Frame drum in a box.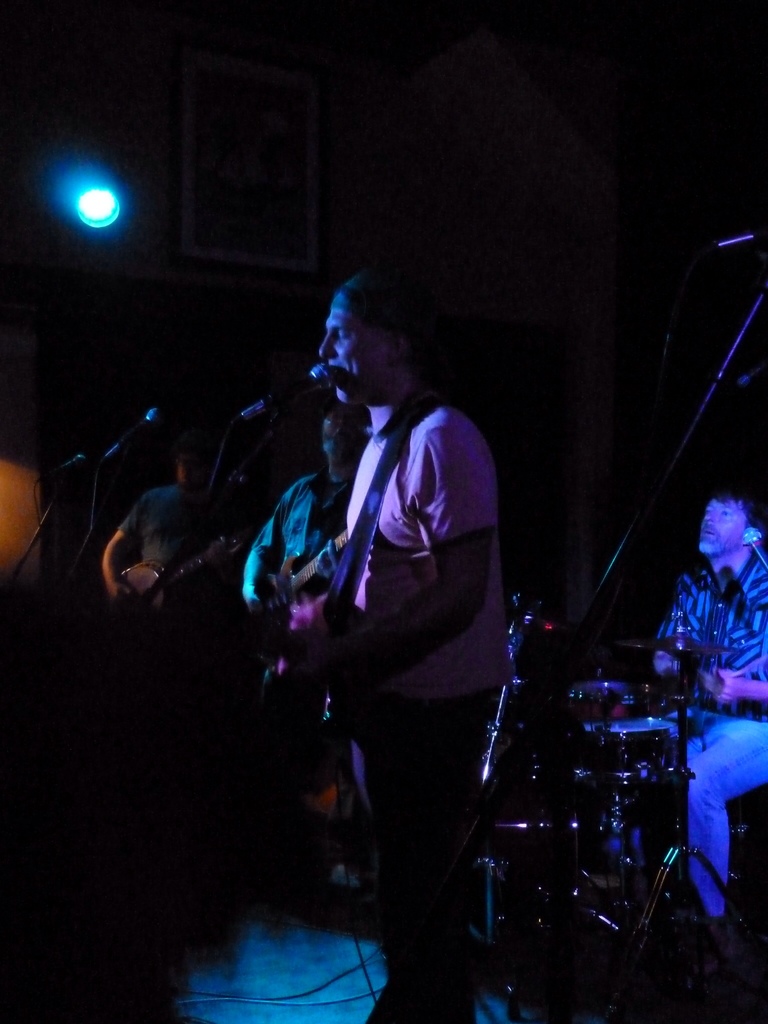
detection(575, 721, 673, 764).
